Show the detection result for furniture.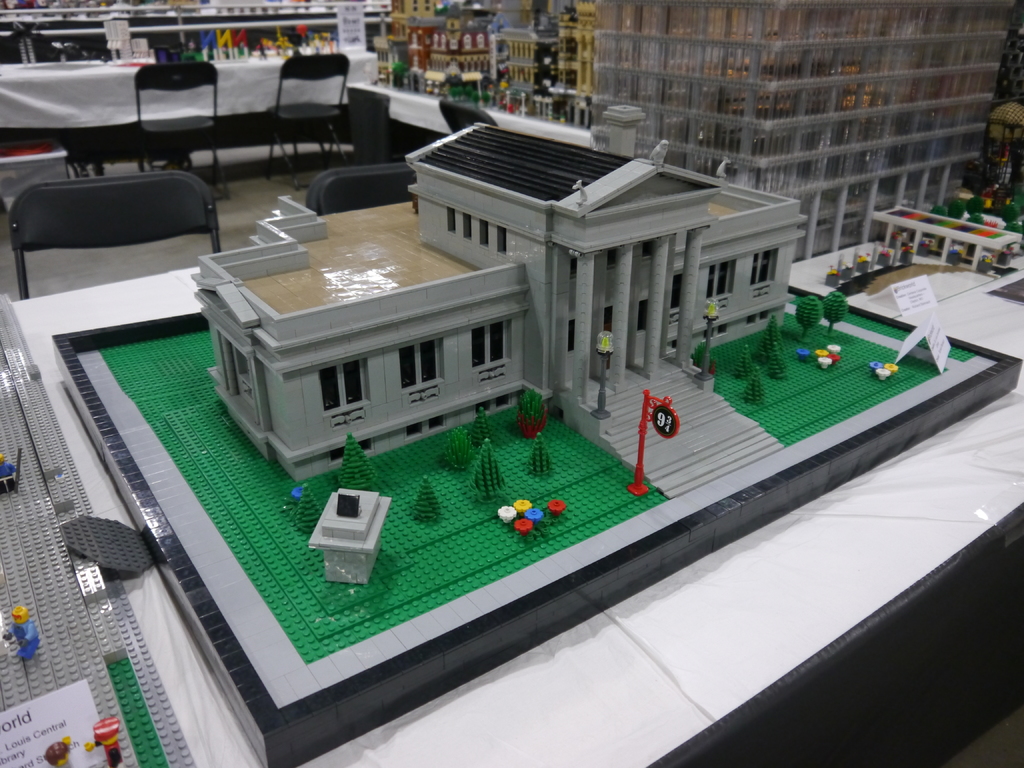
detection(136, 61, 228, 196).
